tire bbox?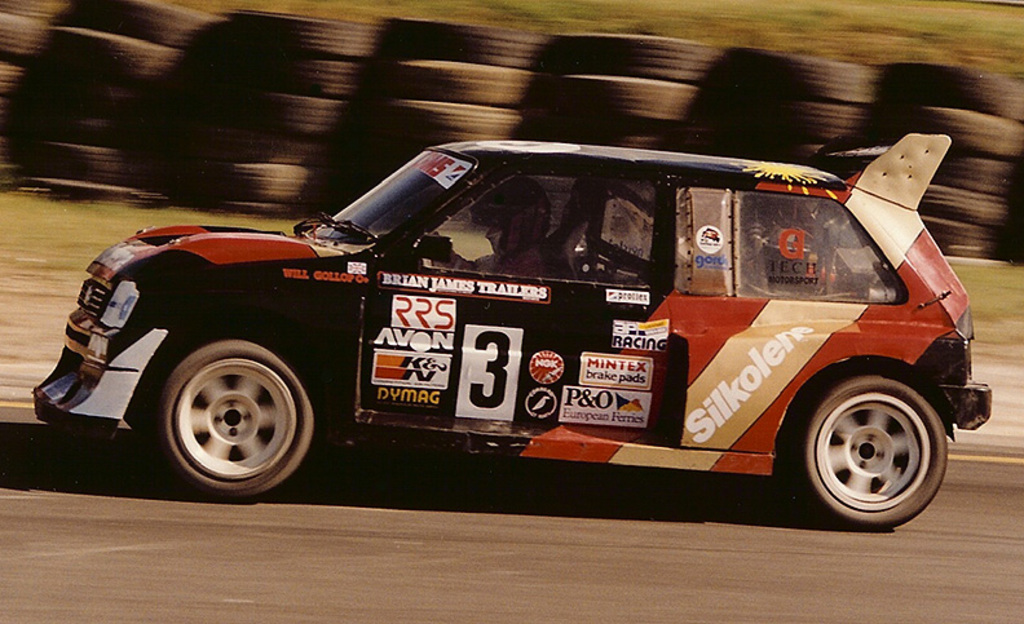
[left=804, top=372, right=950, bottom=526]
